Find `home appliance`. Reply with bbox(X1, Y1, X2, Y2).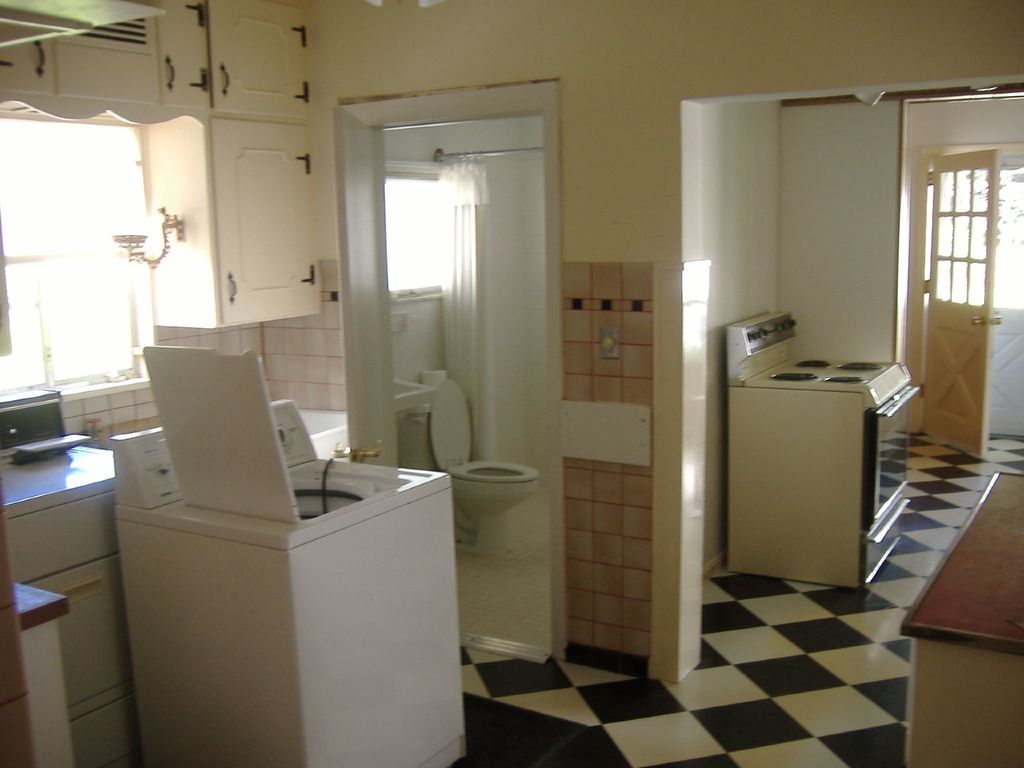
bbox(108, 348, 468, 767).
